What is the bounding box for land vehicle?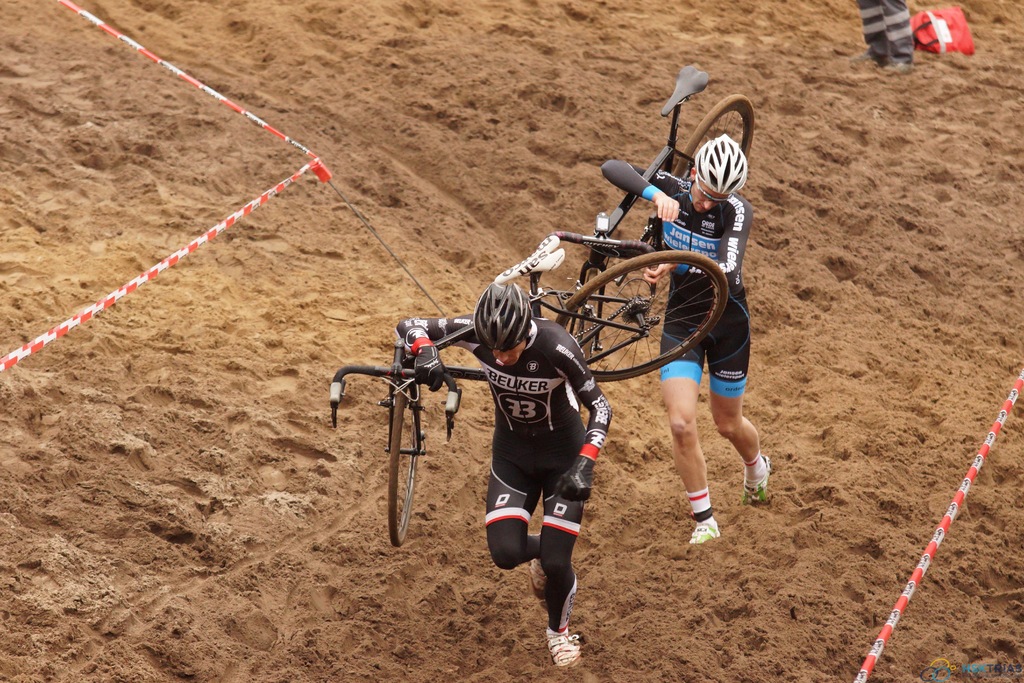
<region>548, 60, 756, 363</region>.
